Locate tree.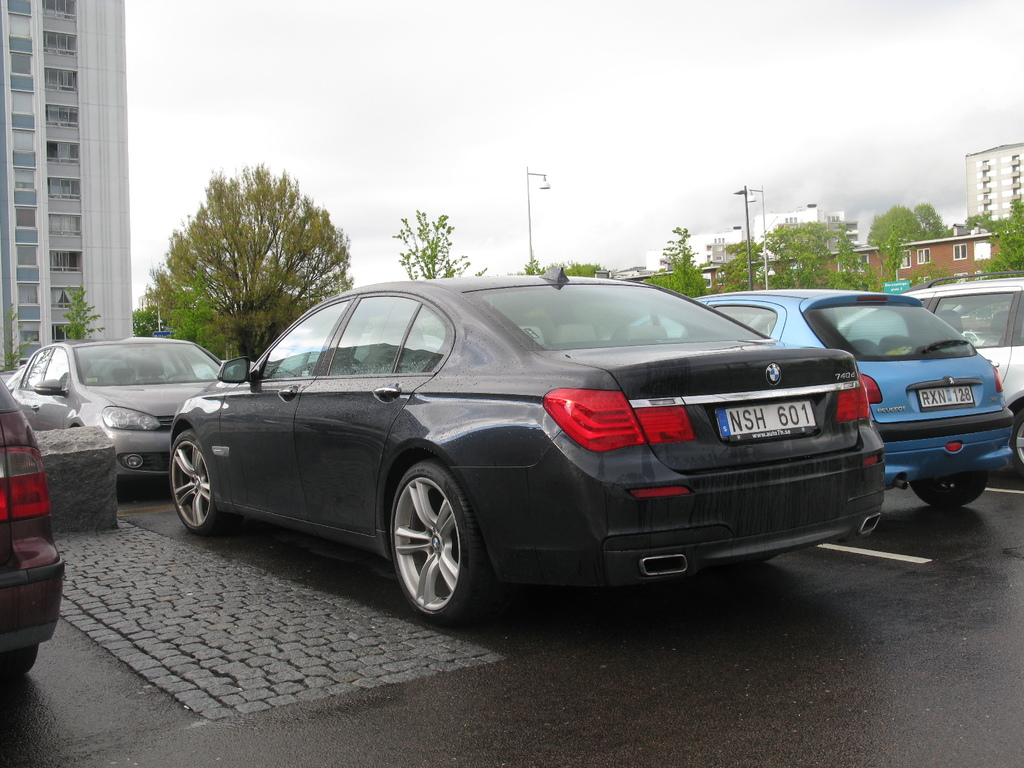
Bounding box: {"x1": 391, "y1": 212, "x2": 488, "y2": 280}.
